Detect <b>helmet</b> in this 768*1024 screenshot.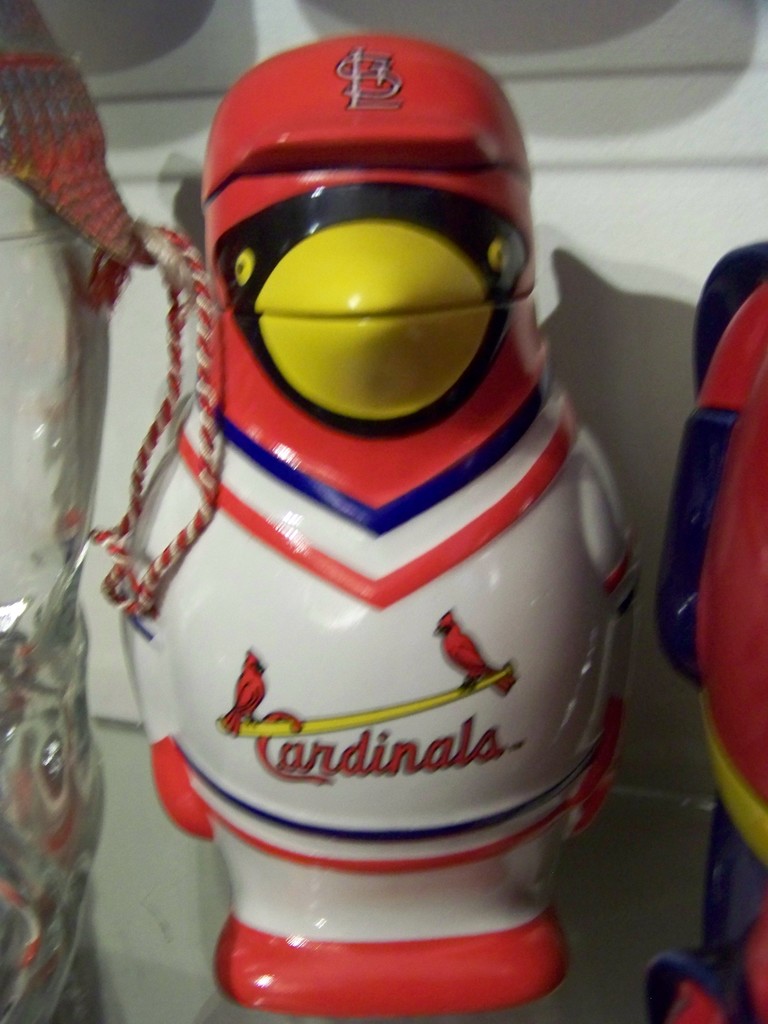
Detection: box=[198, 32, 537, 202].
